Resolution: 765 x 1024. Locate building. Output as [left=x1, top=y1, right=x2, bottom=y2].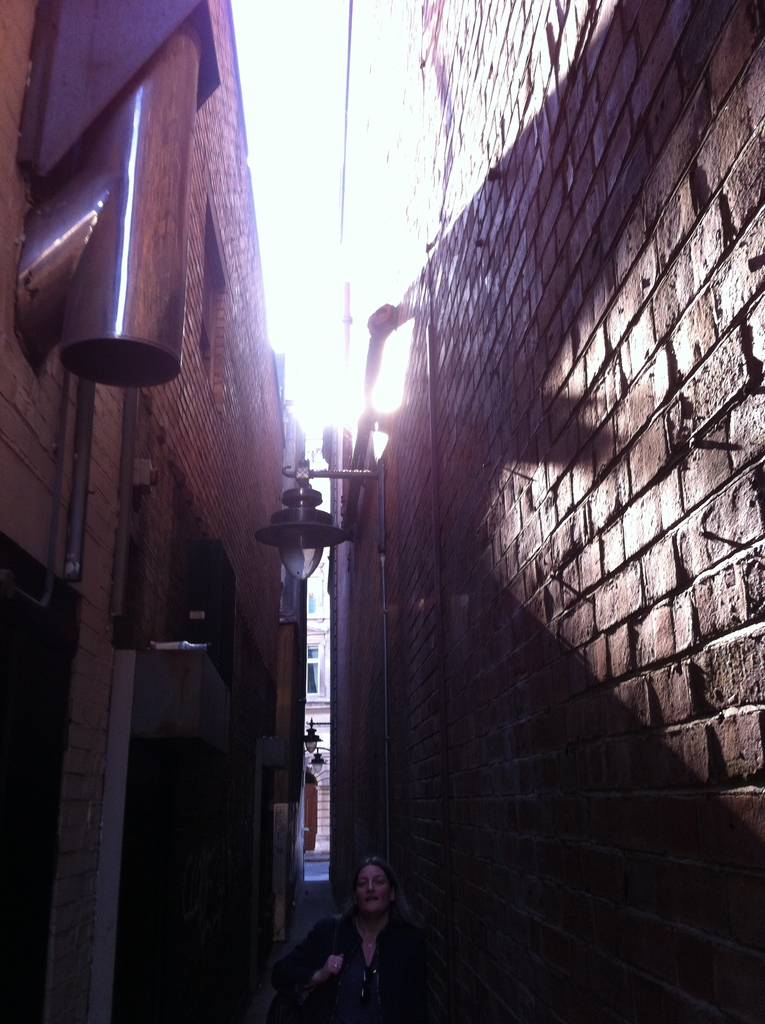
[left=320, top=0, right=764, bottom=1023].
